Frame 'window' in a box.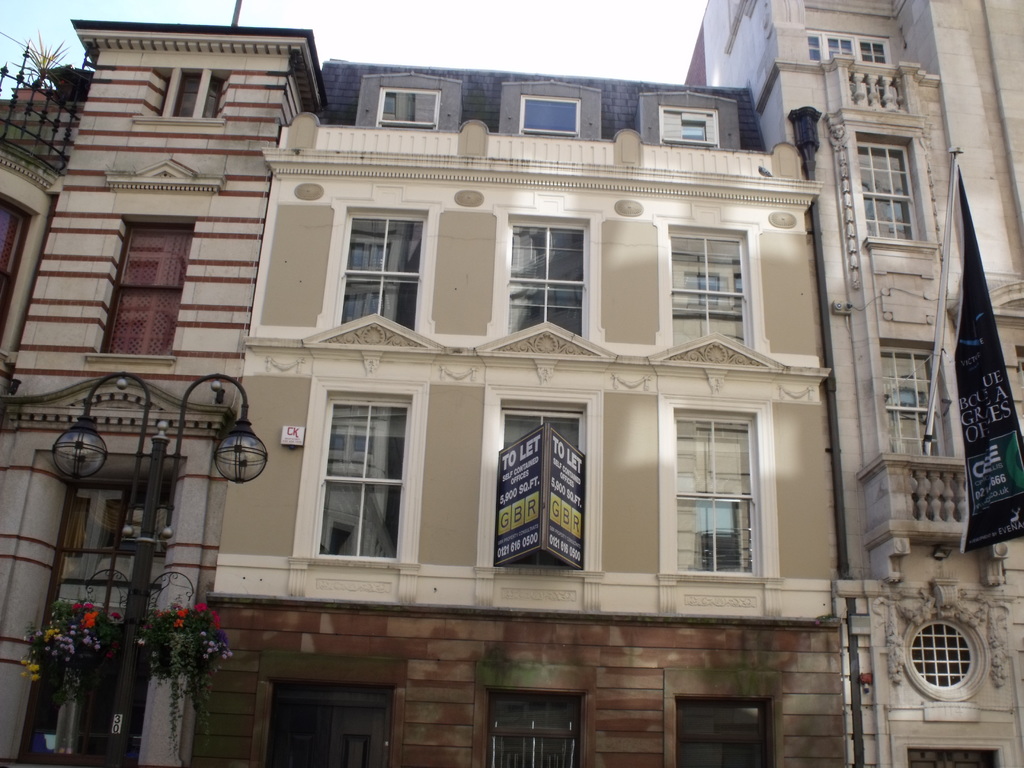
crop(382, 88, 436, 128).
